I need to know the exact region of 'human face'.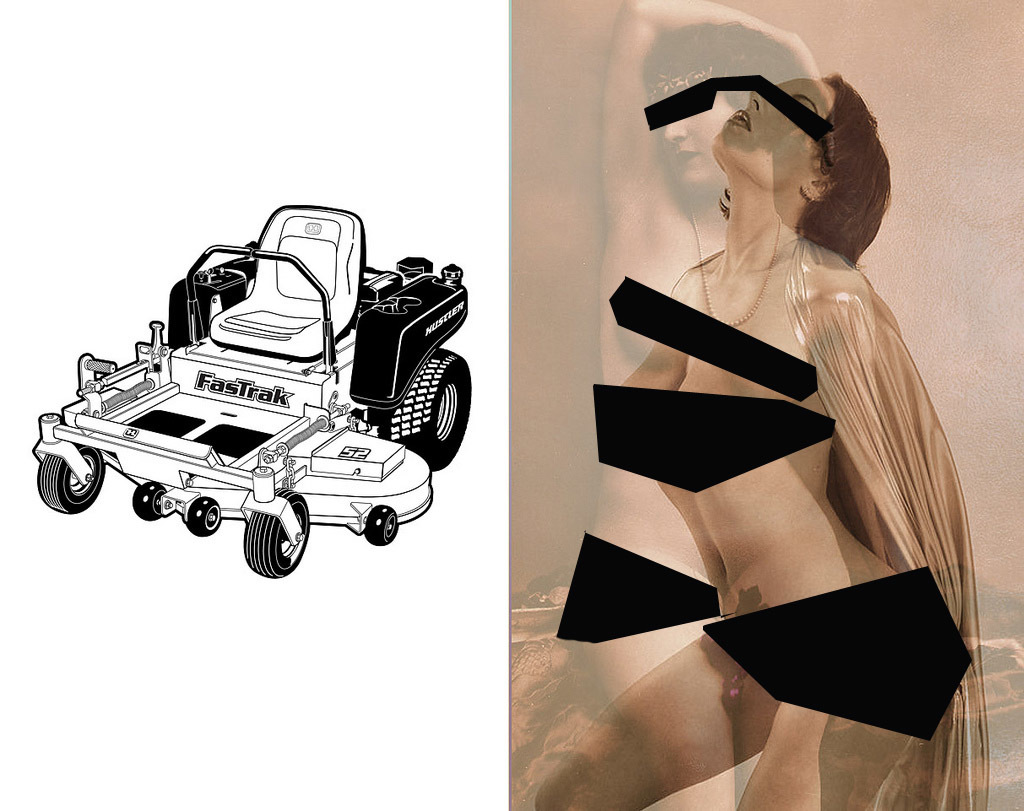
Region: (710,81,834,187).
